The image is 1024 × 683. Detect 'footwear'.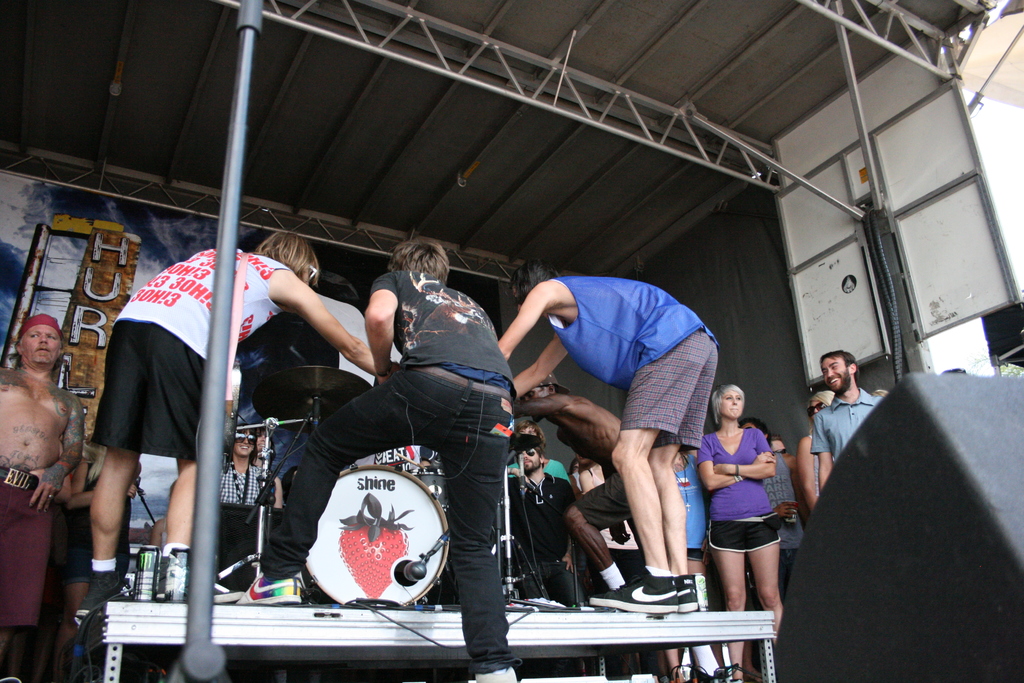
Detection: left=569, top=577, right=716, bottom=640.
